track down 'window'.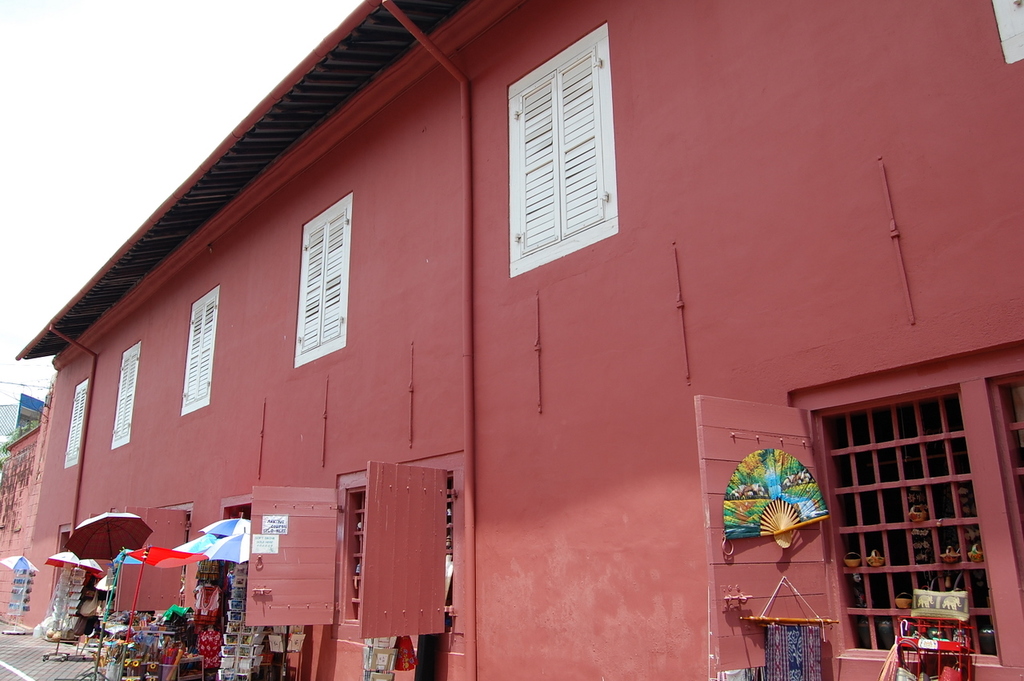
Tracked to 785,330,1023,677.
